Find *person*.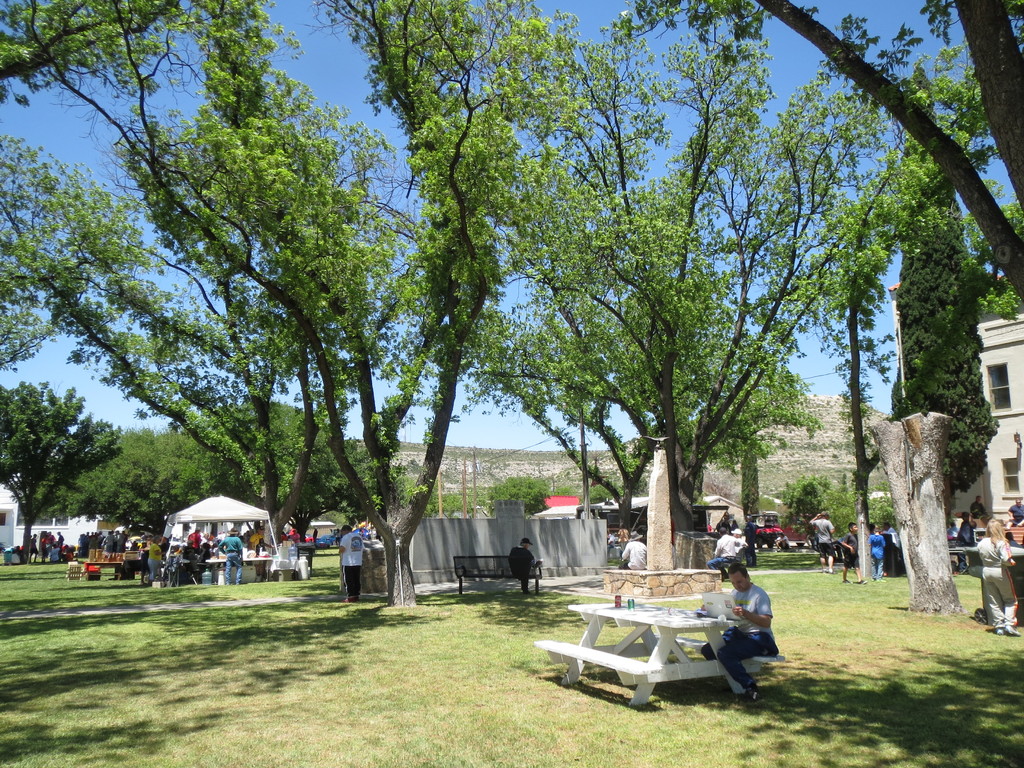
pyautogui.locateOnScreen(504, 537, 539, 593).
